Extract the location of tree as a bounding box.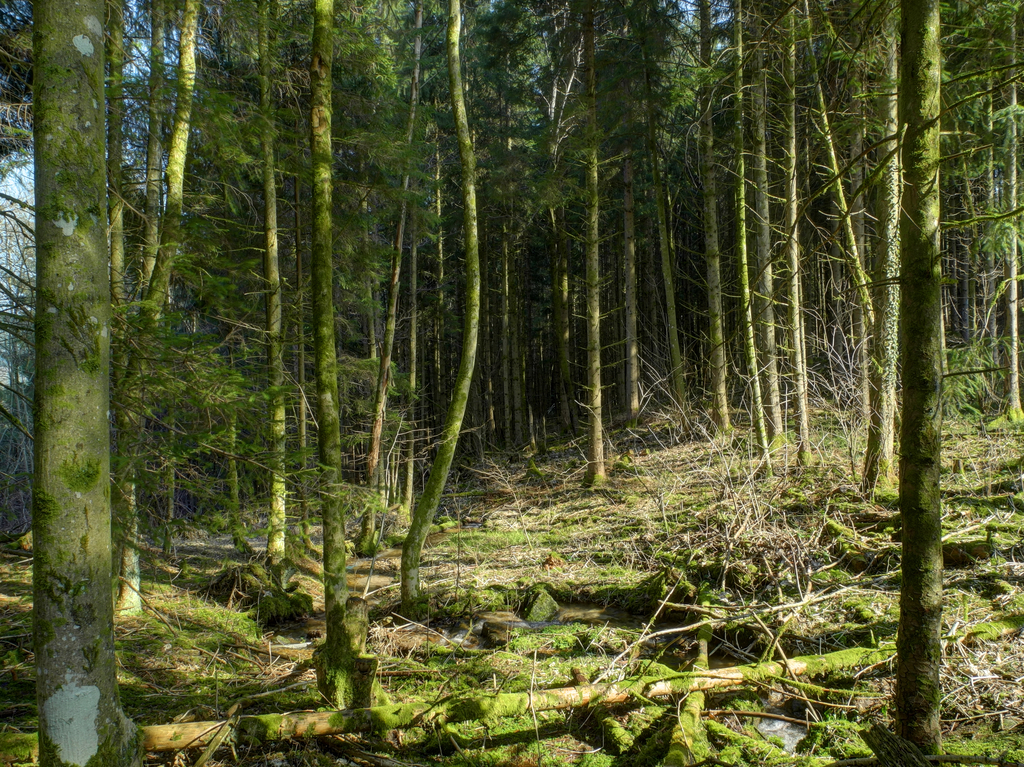
locate(112, 0, 206, 444).
